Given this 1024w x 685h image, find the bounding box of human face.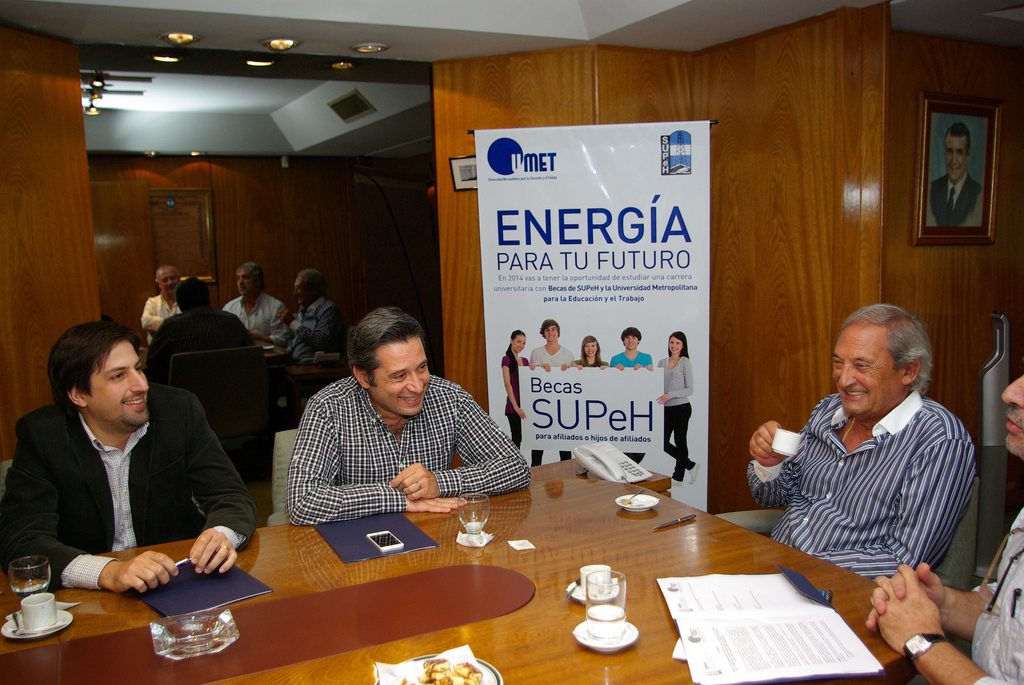
bbox=(237, 266, 257, 297).
